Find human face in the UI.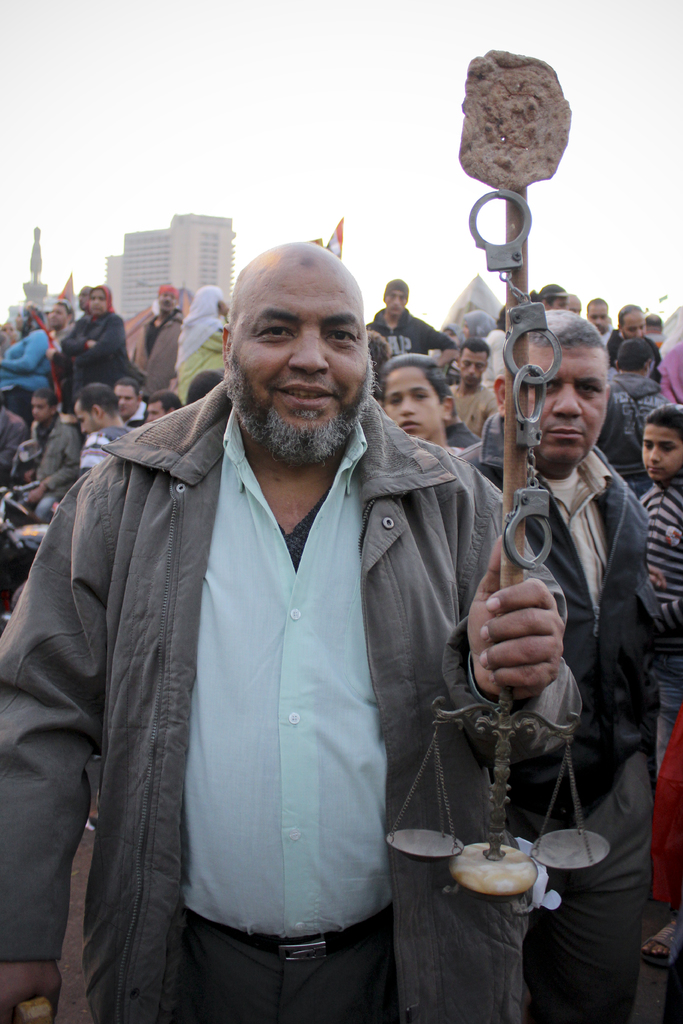
UI element at box=[34, 396, 49, 422].
